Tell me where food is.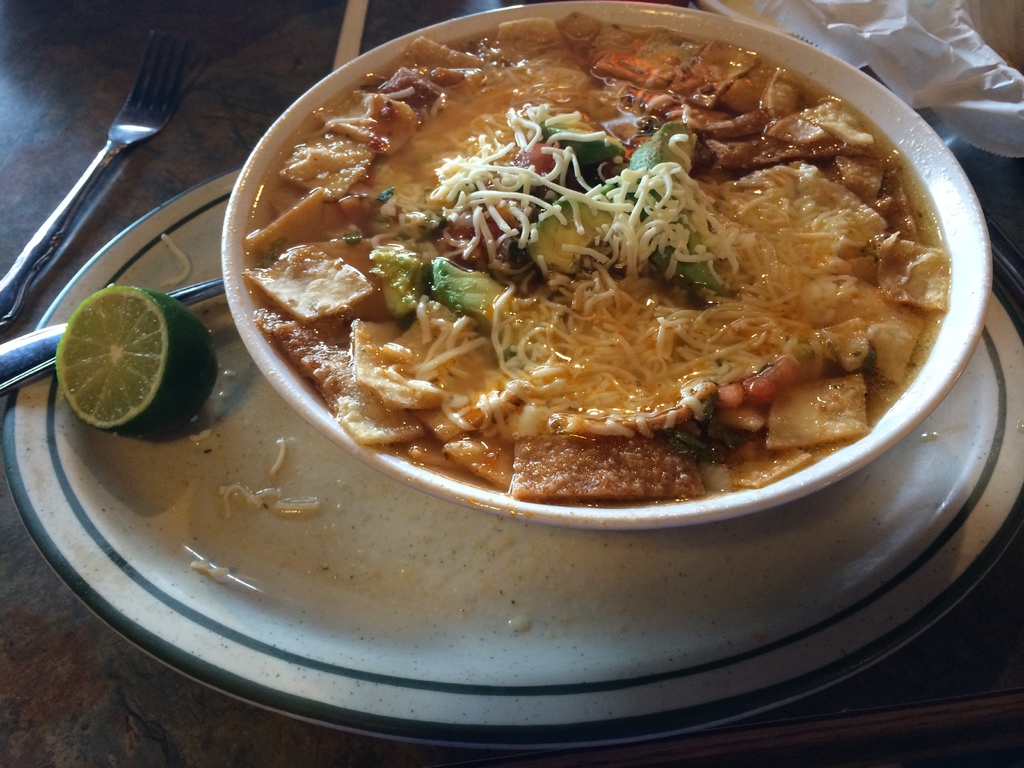
food is at [159, 236, 194, 294].
